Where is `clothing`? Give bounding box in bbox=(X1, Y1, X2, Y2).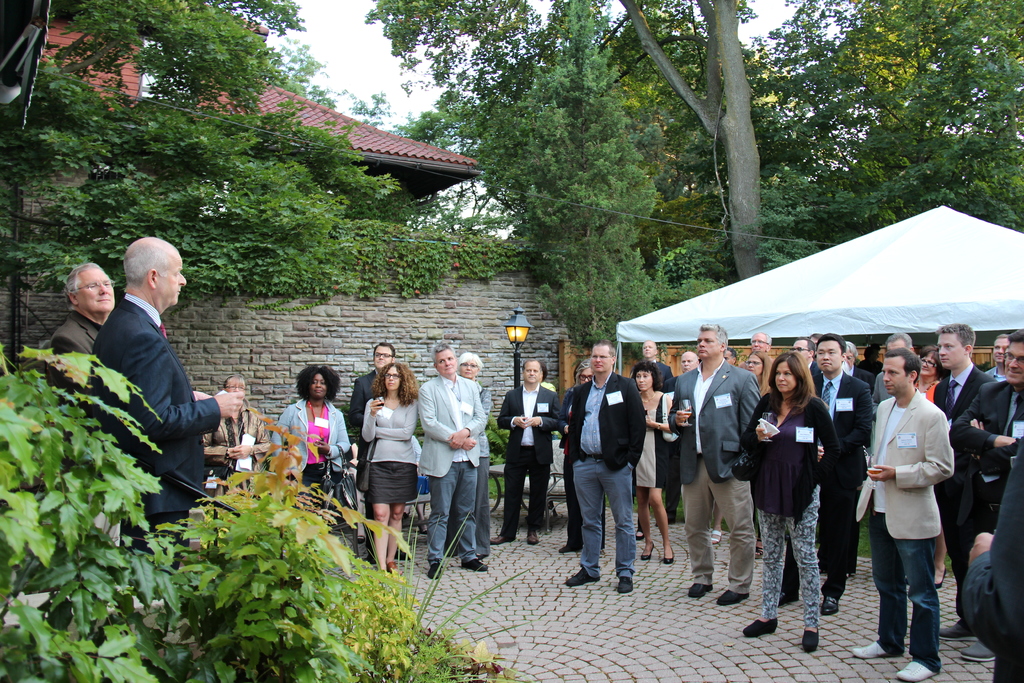
bbox=(670, 358, 762, 598).
